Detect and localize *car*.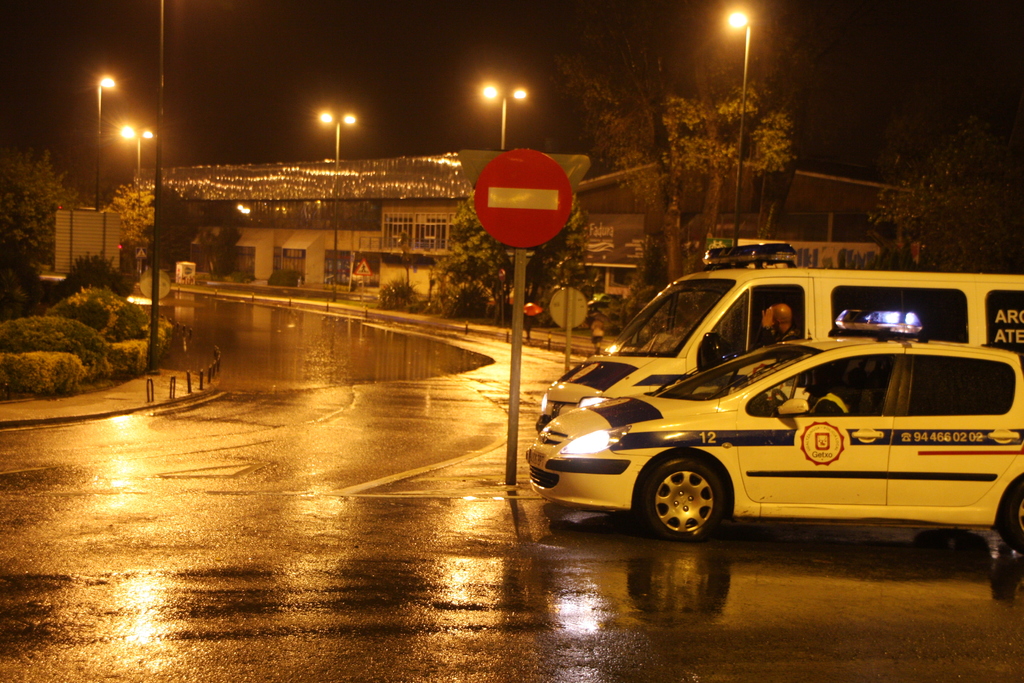
Localized at [527, 310, 1023, 566].
